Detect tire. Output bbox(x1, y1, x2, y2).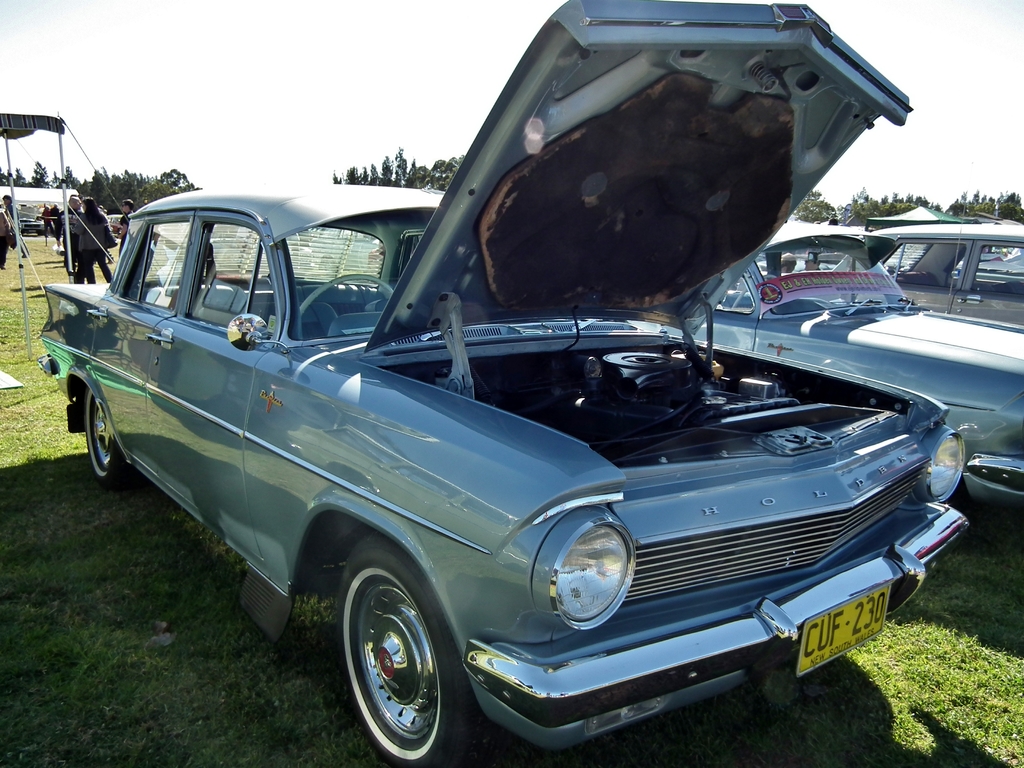
bbox(76, 390, 131, 486).
